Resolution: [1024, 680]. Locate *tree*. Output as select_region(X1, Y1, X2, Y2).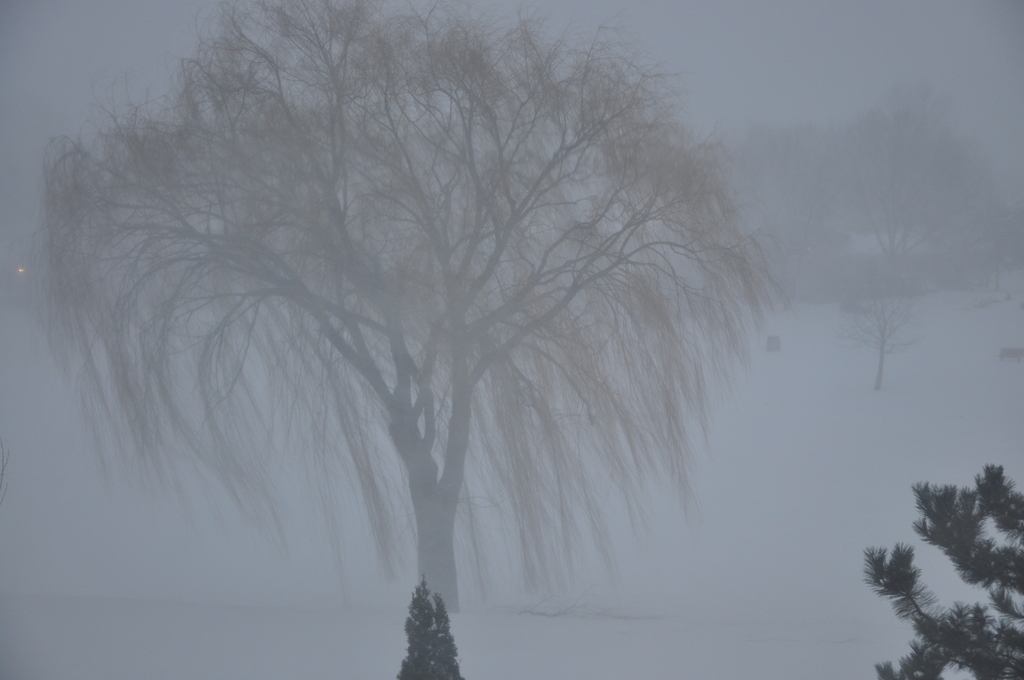
select_region(394, 572, 464, 679).
